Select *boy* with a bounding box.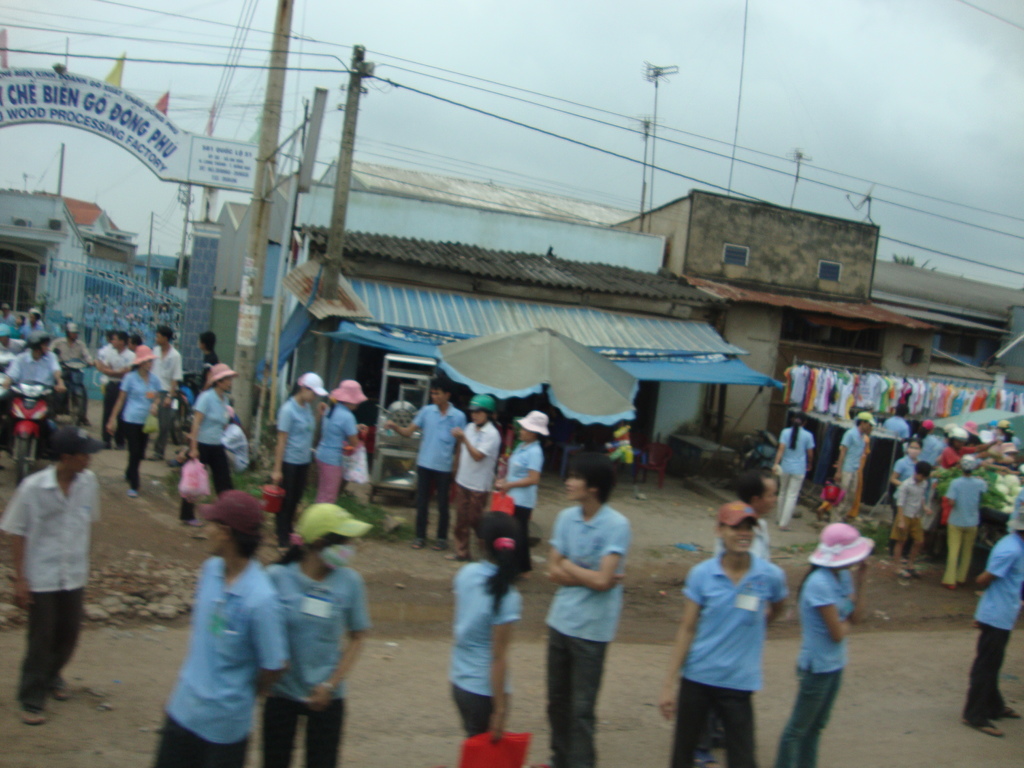
bbox=[386, 377, 465, 552].
